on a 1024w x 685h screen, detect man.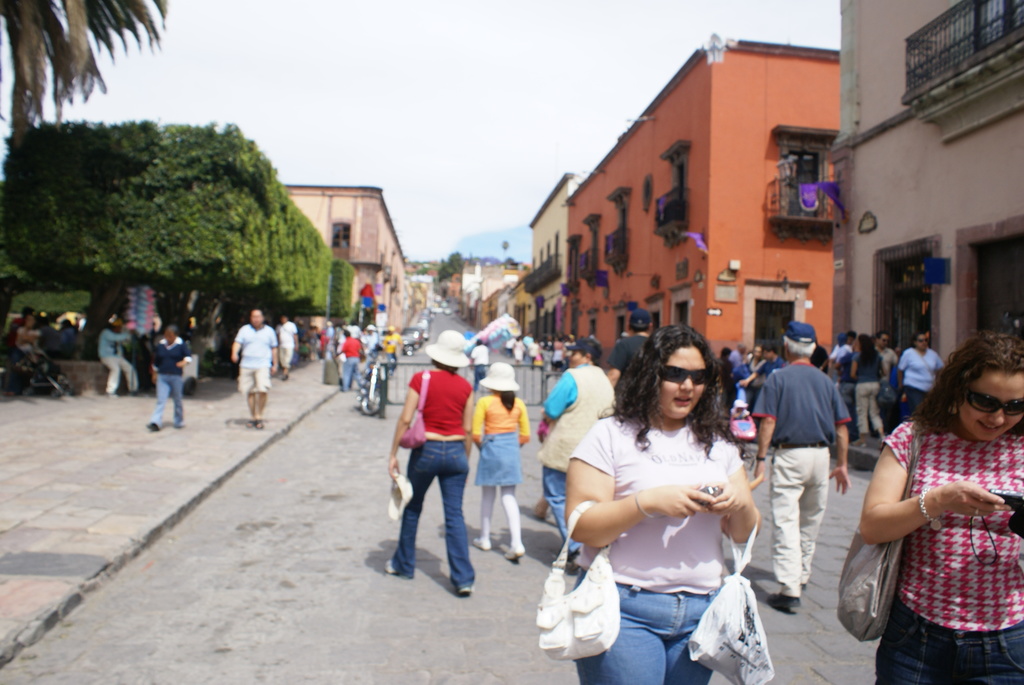
[left=366, top=327, right=376, bottom=358].
